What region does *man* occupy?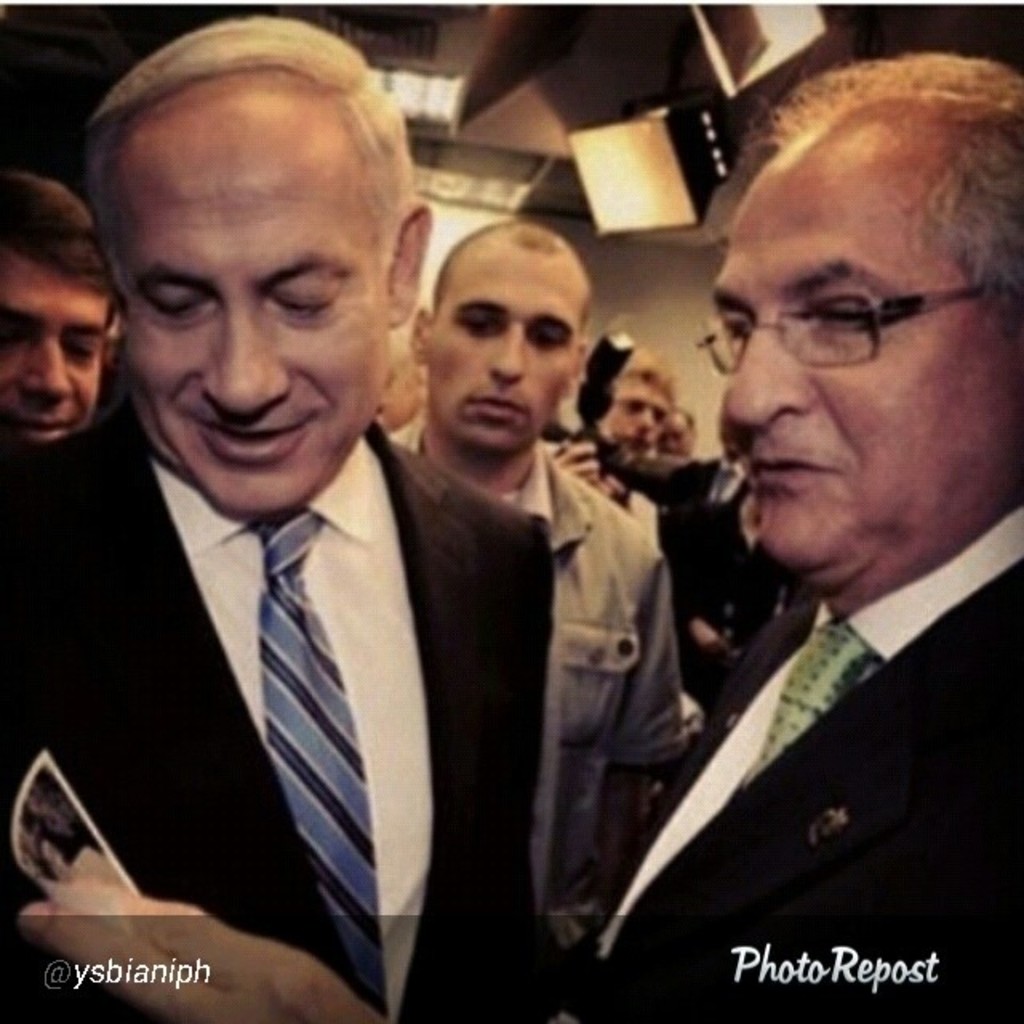
box=[5, 21, 555, 1021].
